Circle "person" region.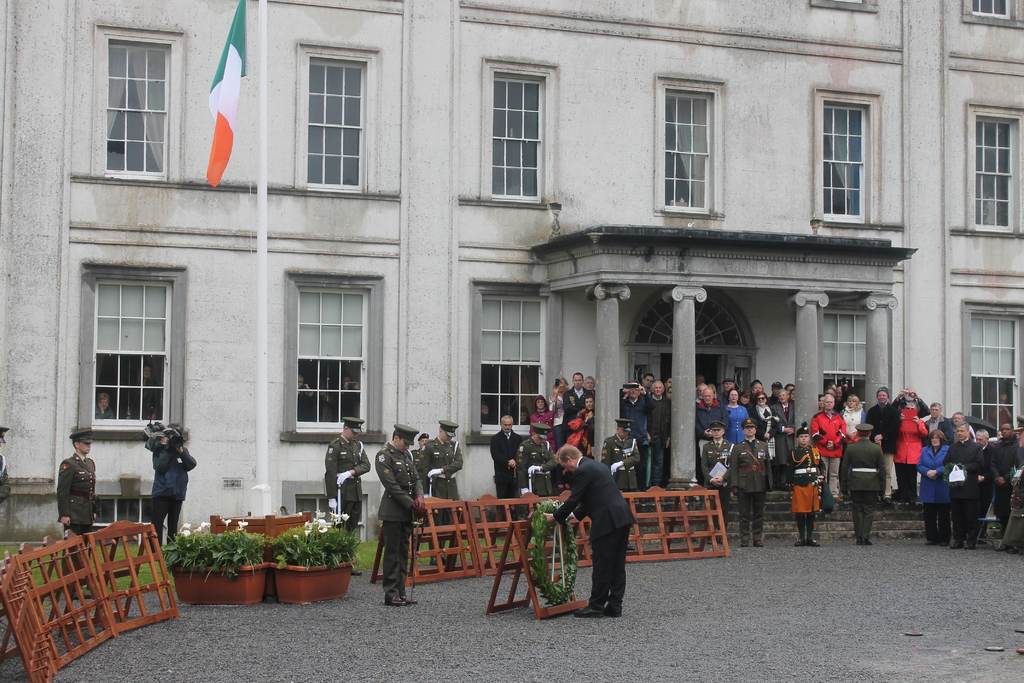
Region: select_region(771, 390, 794, 491).
